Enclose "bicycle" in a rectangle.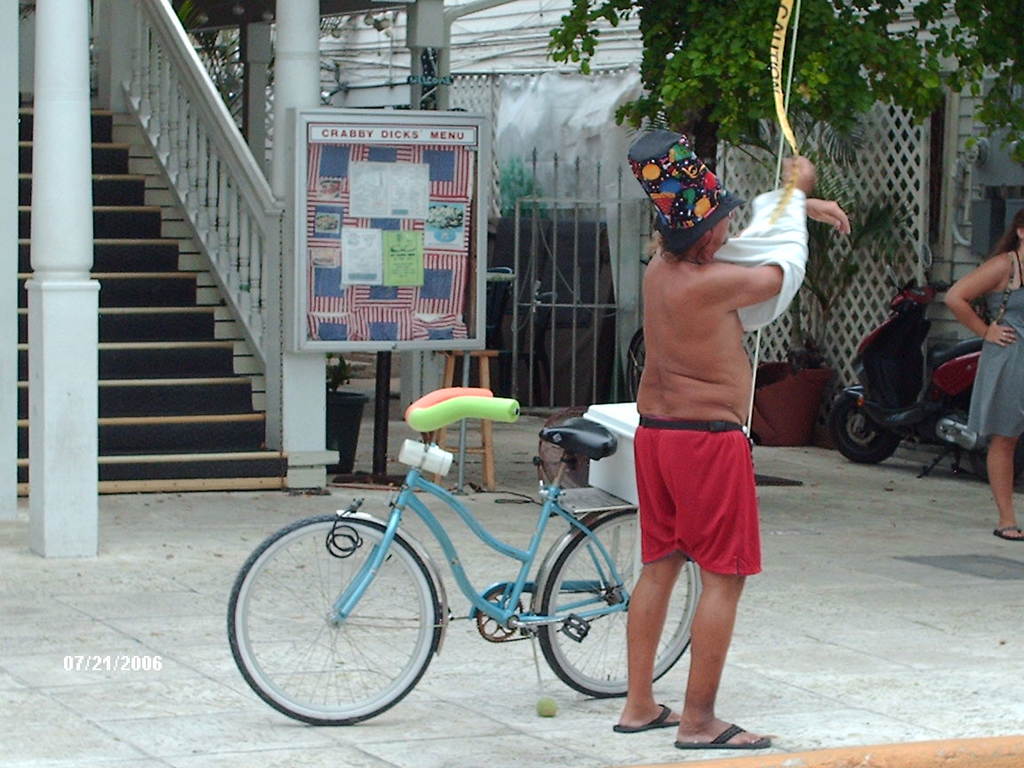
Rect(236, 391, 686, 726).
